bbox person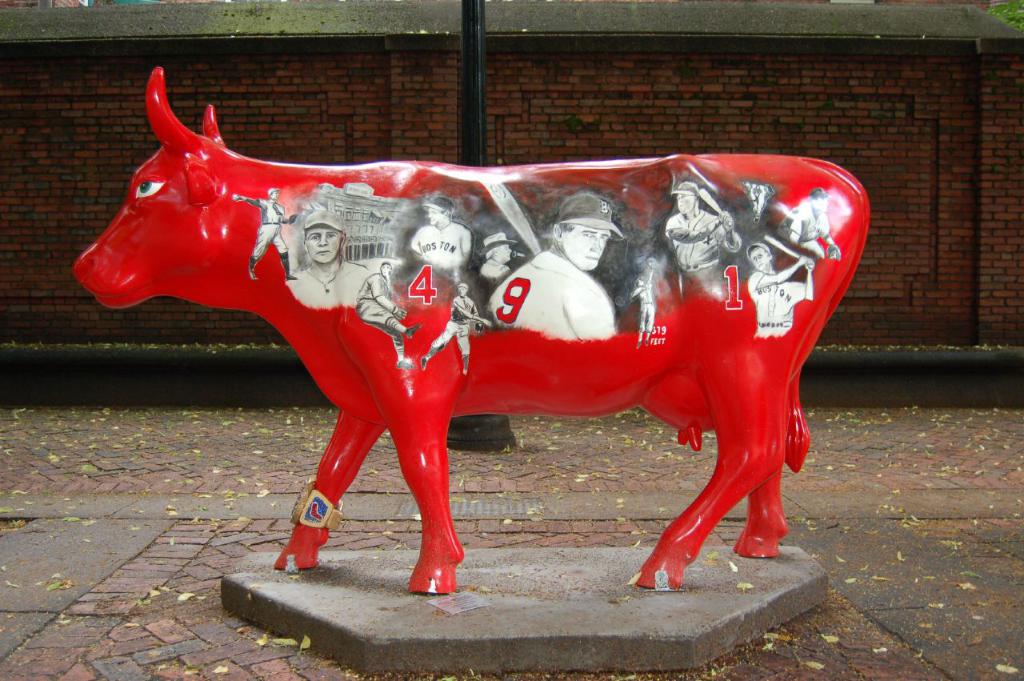
l=629, t=258, r=657, b=343
